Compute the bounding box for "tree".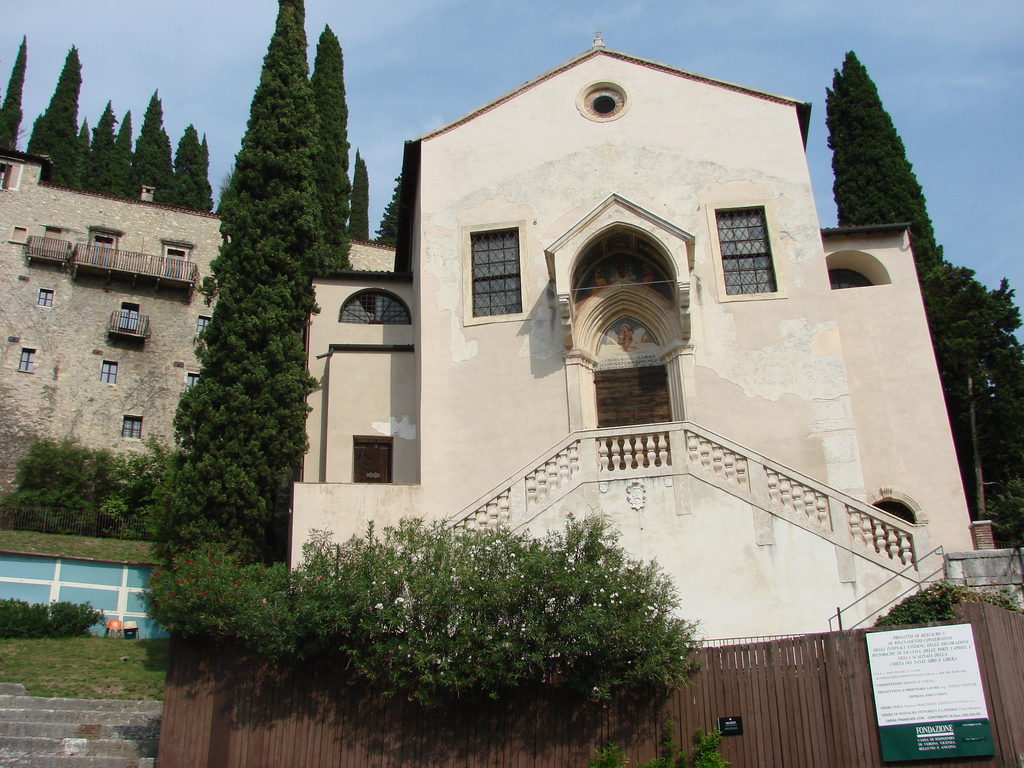
rect(0, 29, 27, 155).
